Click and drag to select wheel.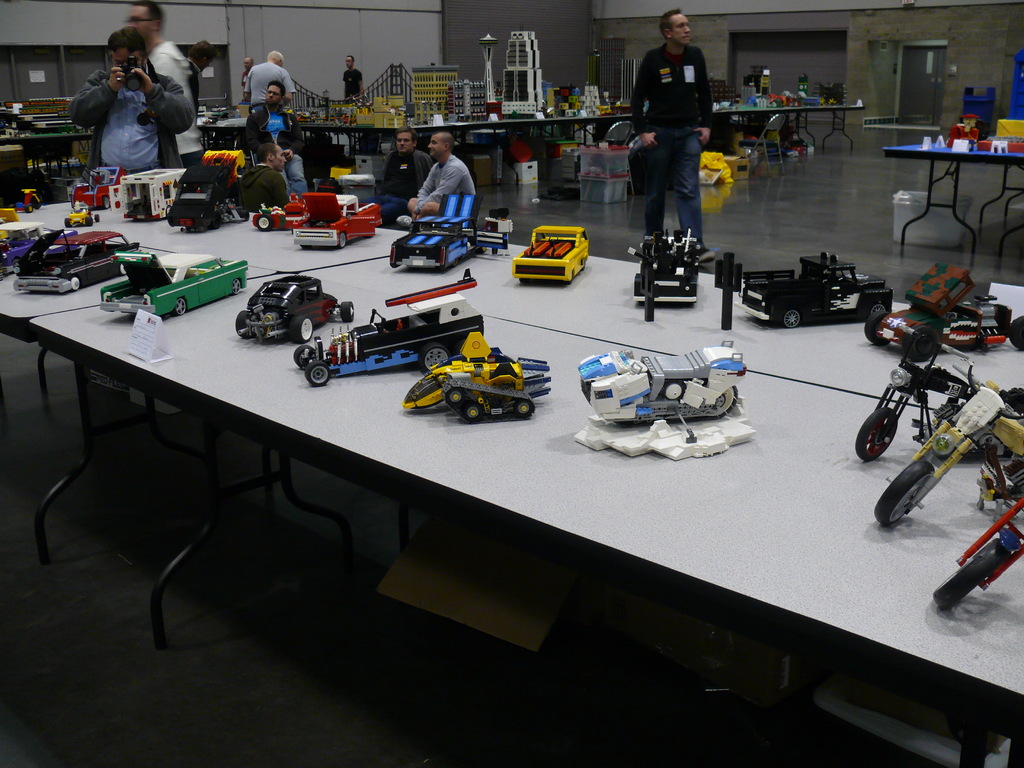
Selection: detection(452, 257, 458, 266).
